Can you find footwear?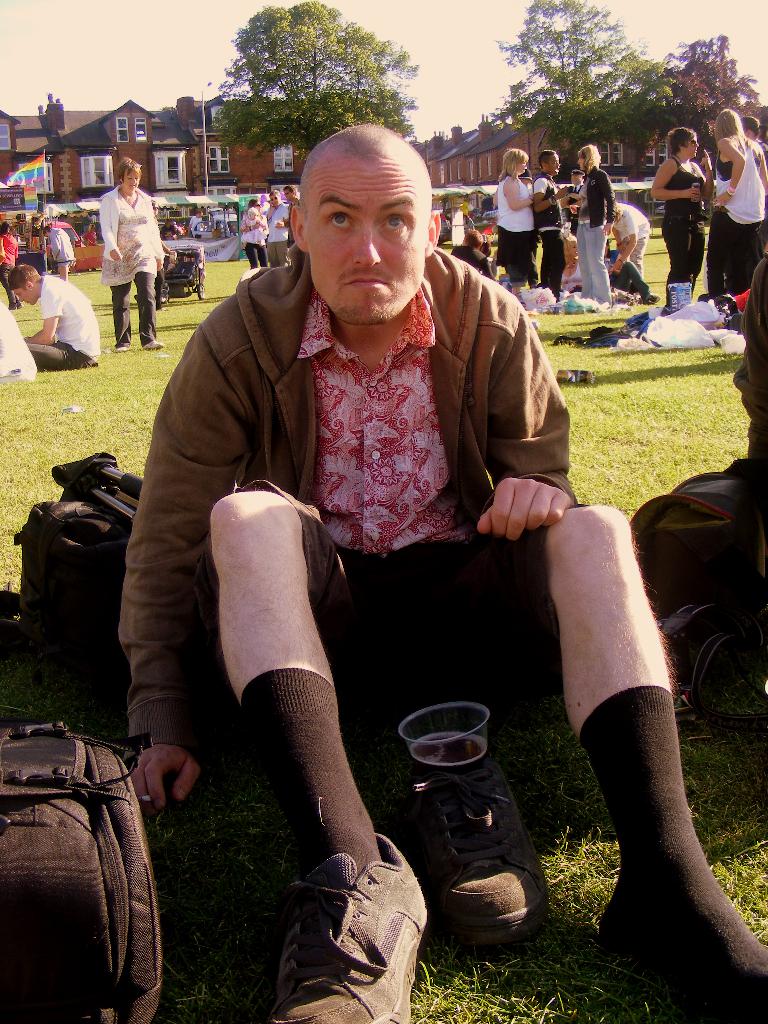
Yes, bounding box: [x1=114, y1=344, x2=129, y2=353].
